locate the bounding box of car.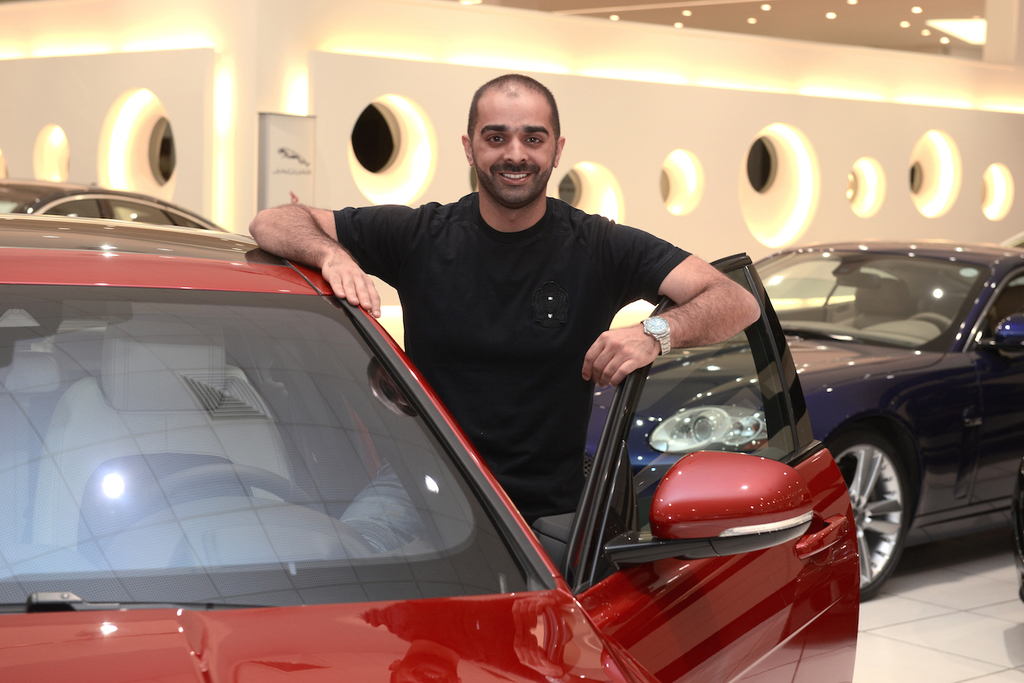
Bounding box: x1=0, y1=176, x2=229, y2=231.
